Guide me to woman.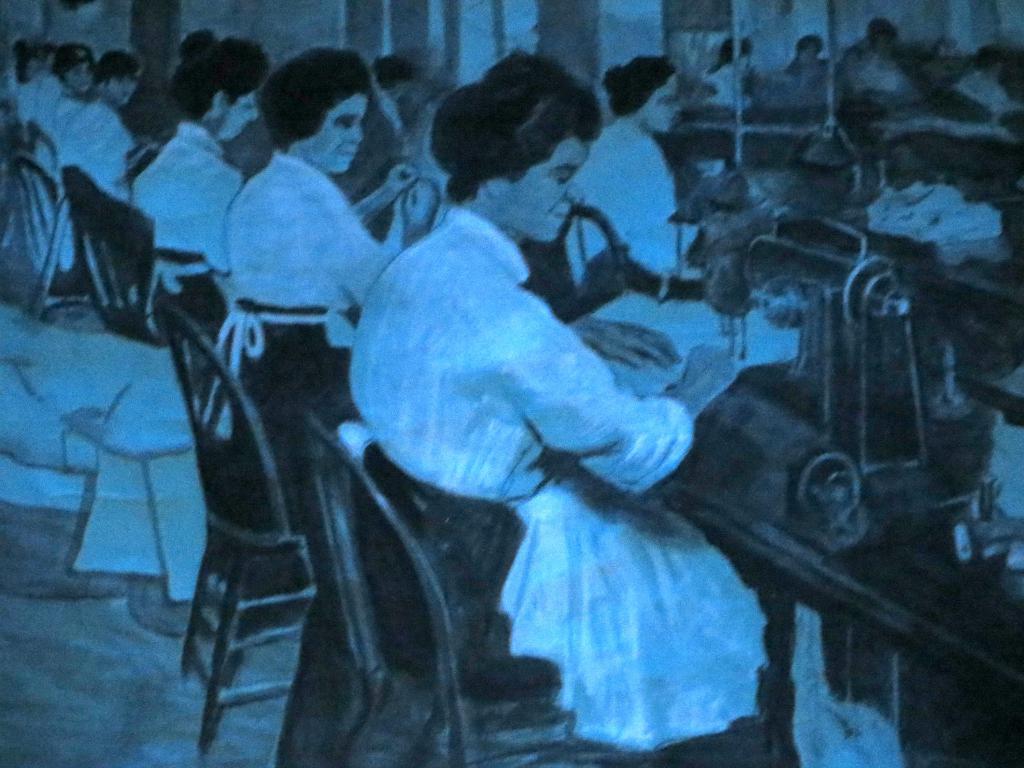
Guidance: (left=333, top=54, right=803, bottom=767).
